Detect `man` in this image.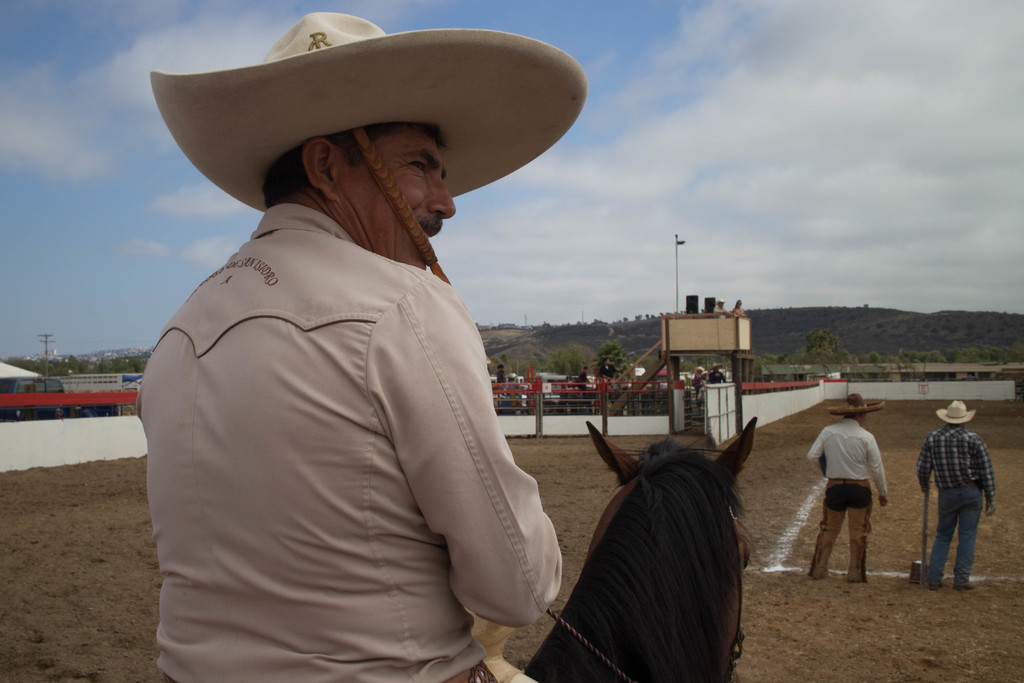
Detection: x1=816 y1=389 x2=906 y2=597.
